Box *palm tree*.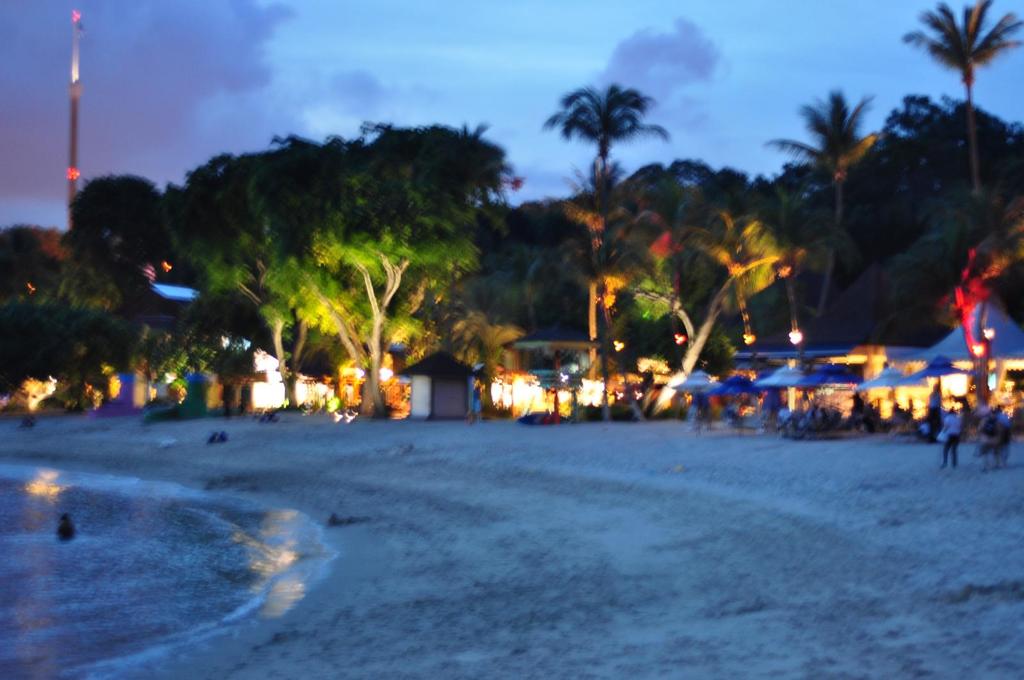
[x1=767, y1=90, x2=881, y2=354].
